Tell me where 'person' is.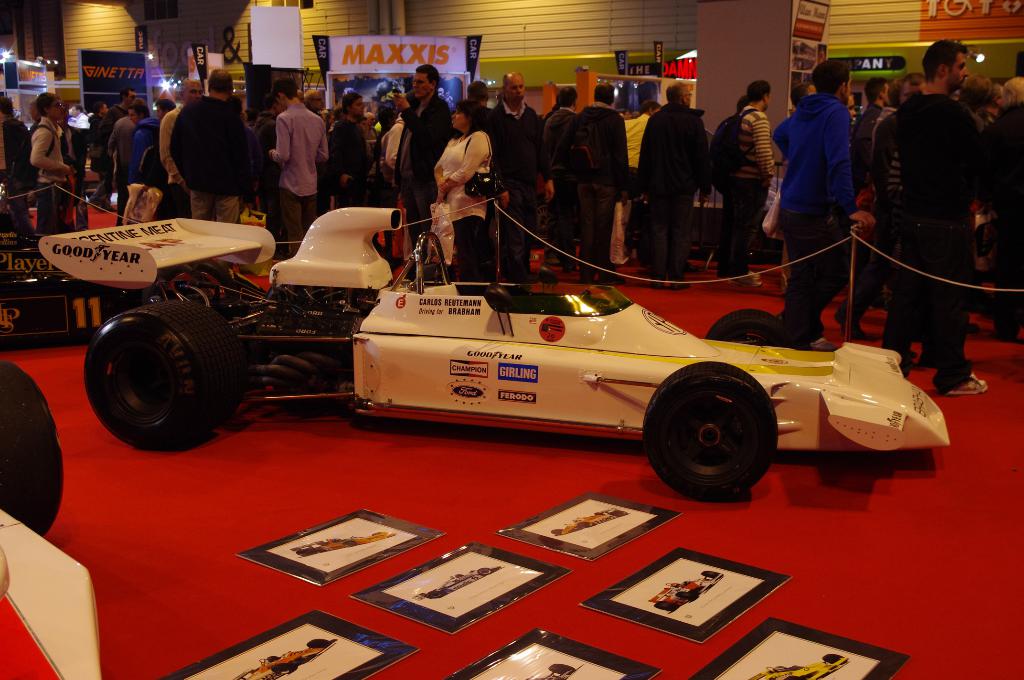
'person' is at (619,101,657,176).
